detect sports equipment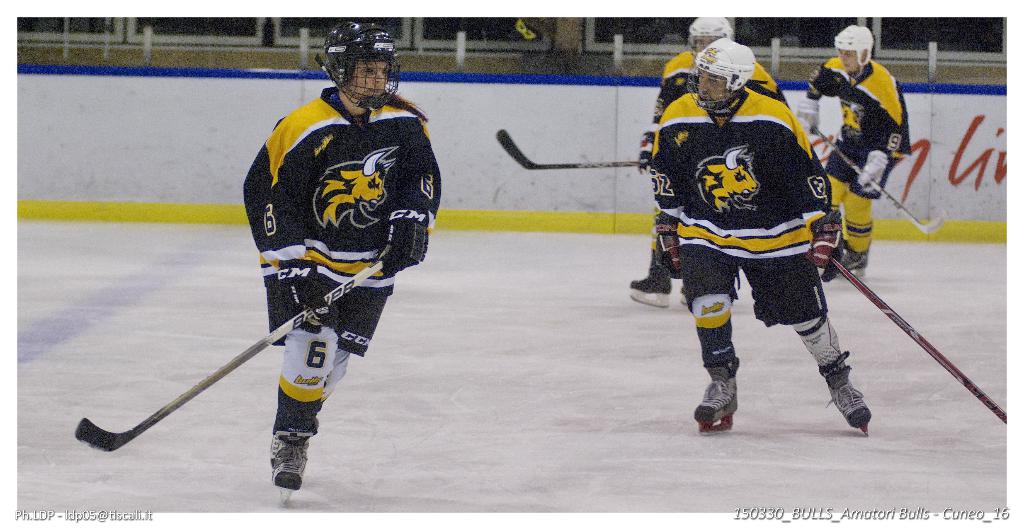
Rect(656, 224, 680, 275)
